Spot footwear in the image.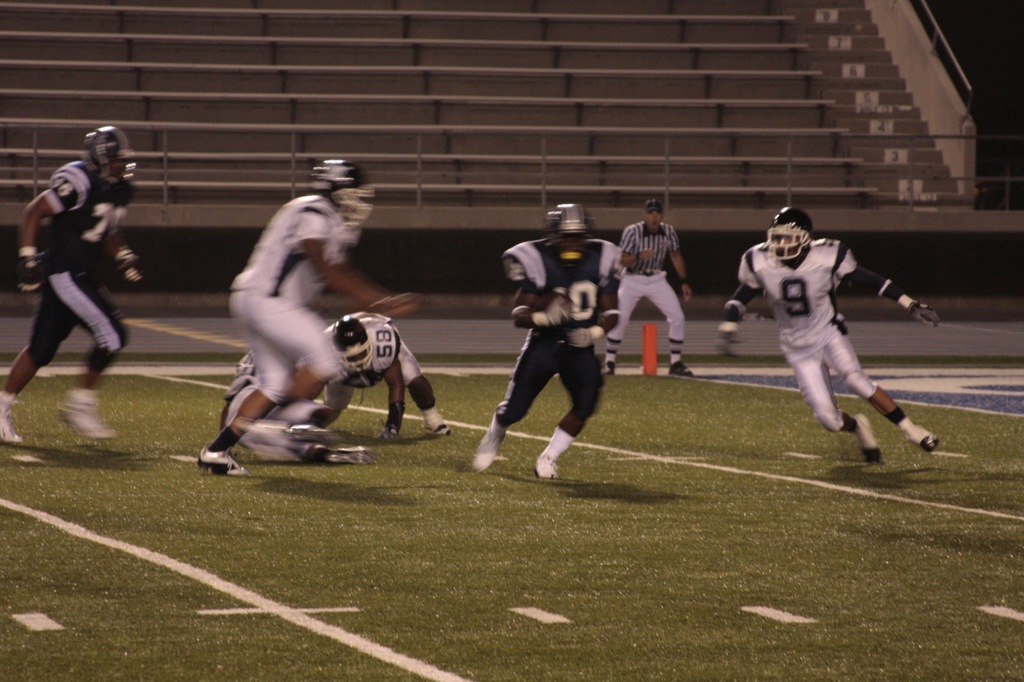
footwear found at {"left": 0, "top": 384, "right": 27, "bottom": 449}.
